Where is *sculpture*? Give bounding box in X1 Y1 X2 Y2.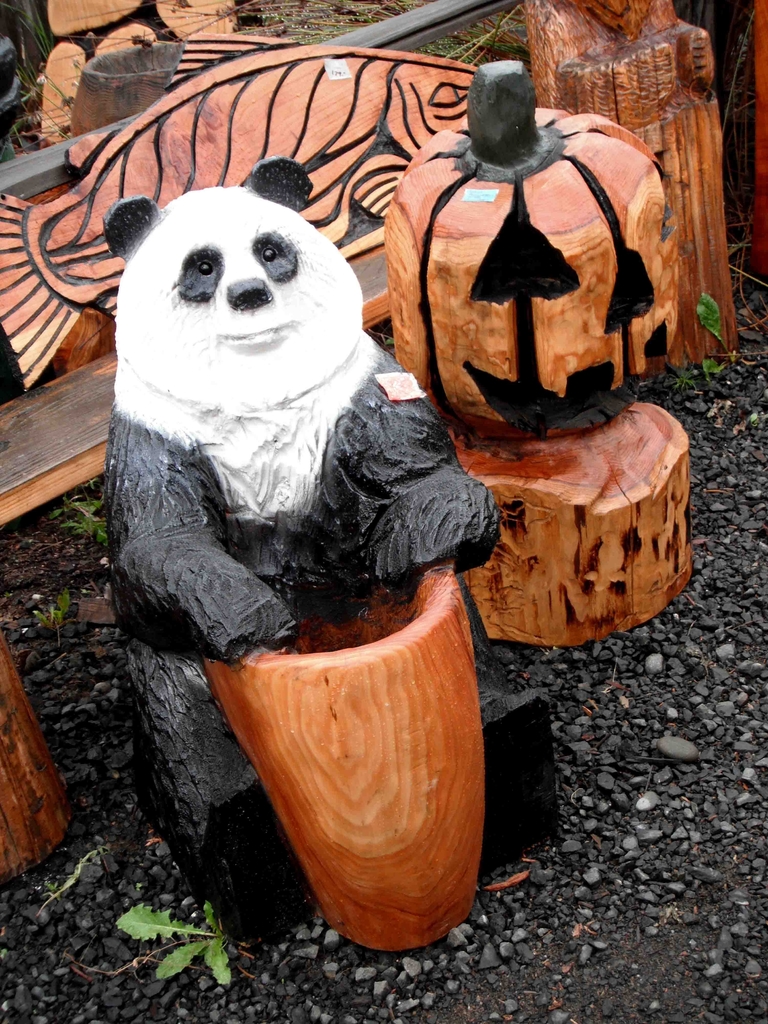
0 42 479 385.
